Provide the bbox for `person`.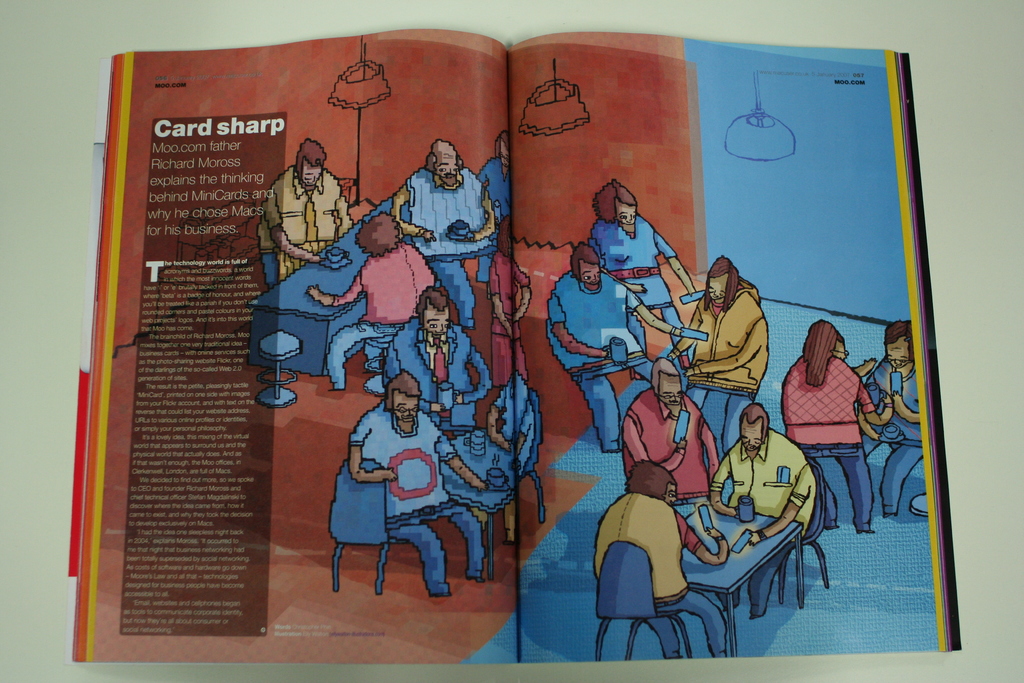
385 139 502 329.
